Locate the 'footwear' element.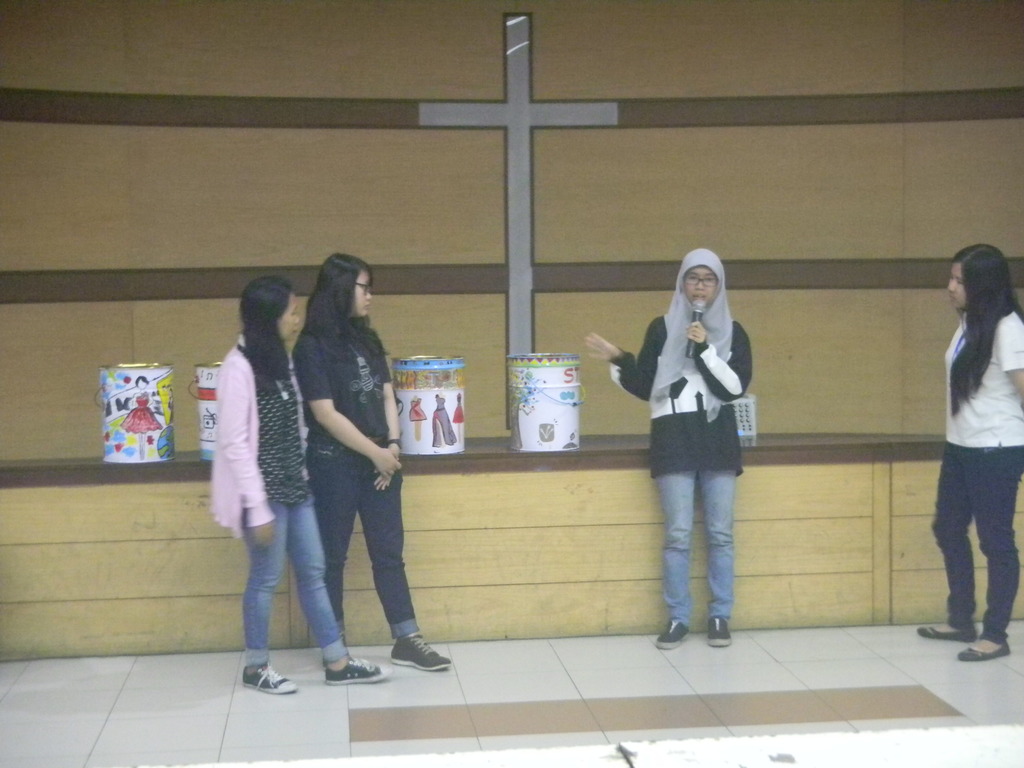
Element bbox: [left=703, top=616, right=736, bottom=649].
